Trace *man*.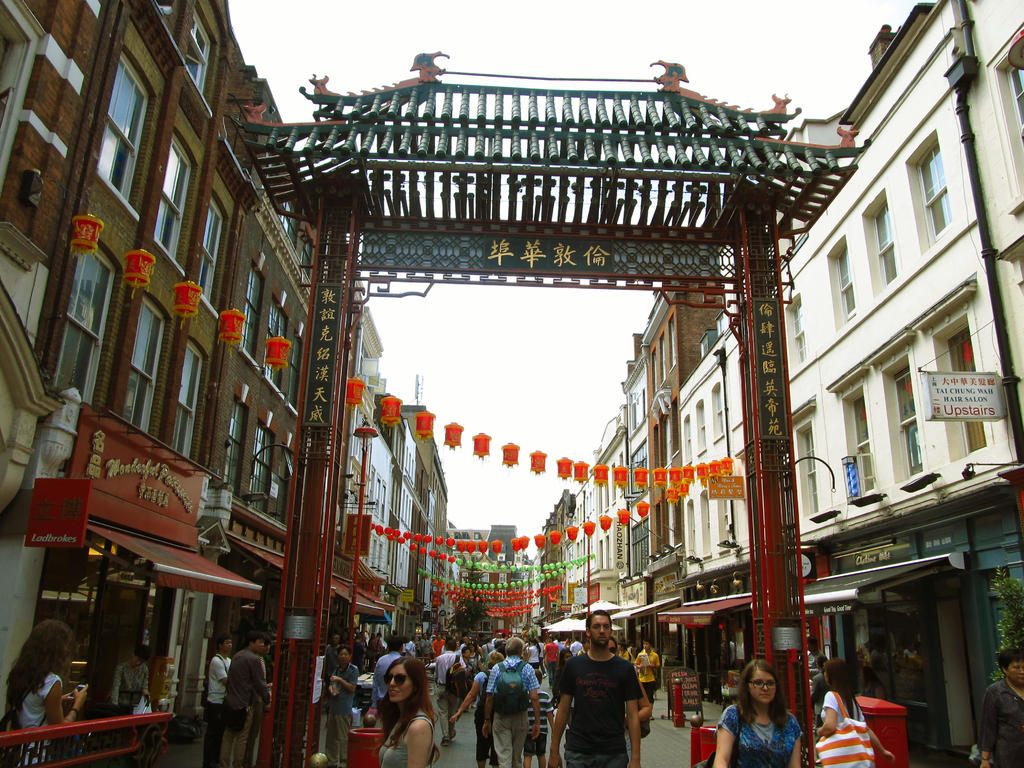
Traced to box(206, 637, 231, 767).
